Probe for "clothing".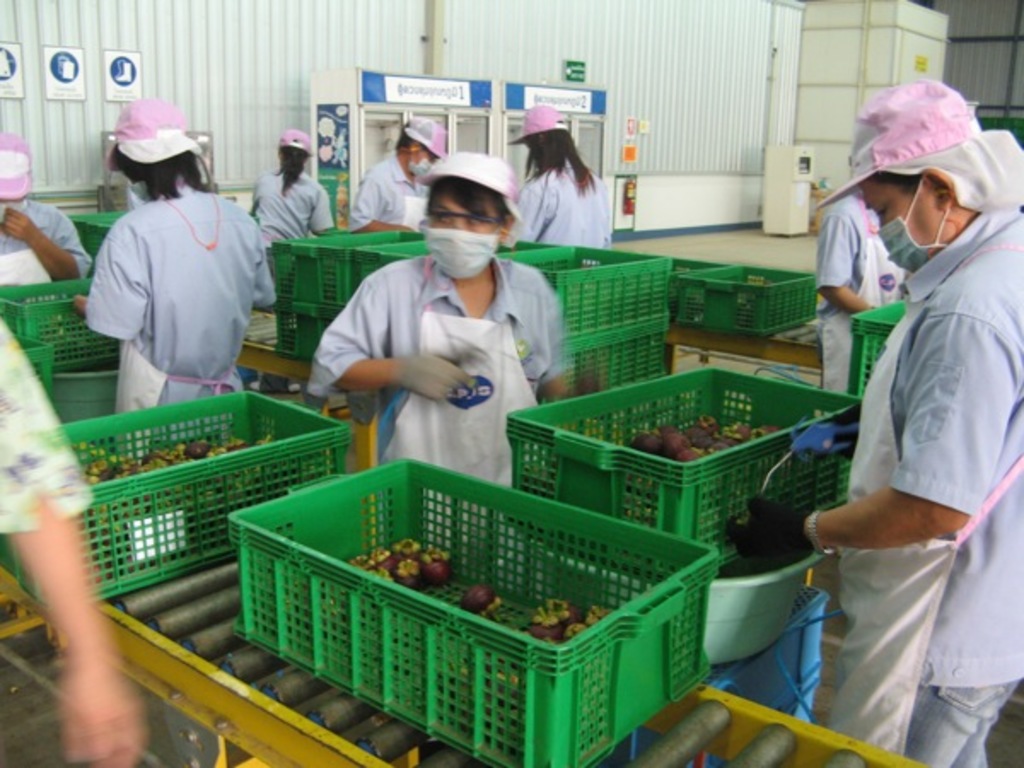
Probe result: detection(828, 203, 1022, 766).
